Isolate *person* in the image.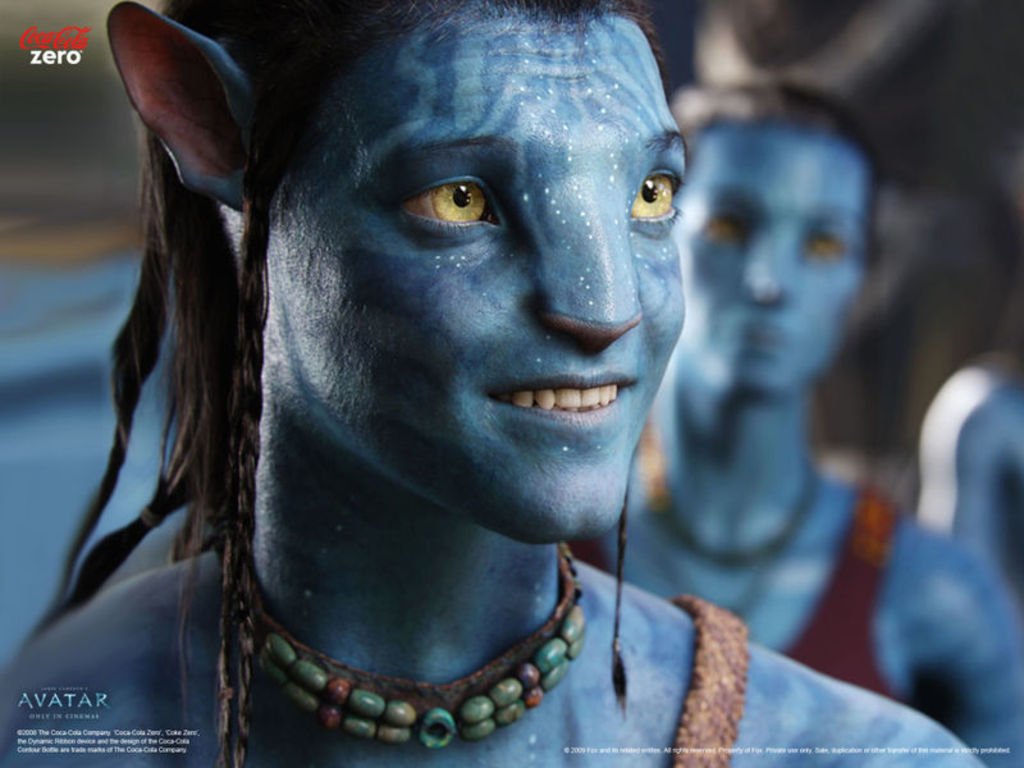
Isolated region: 0/0/984/767.
